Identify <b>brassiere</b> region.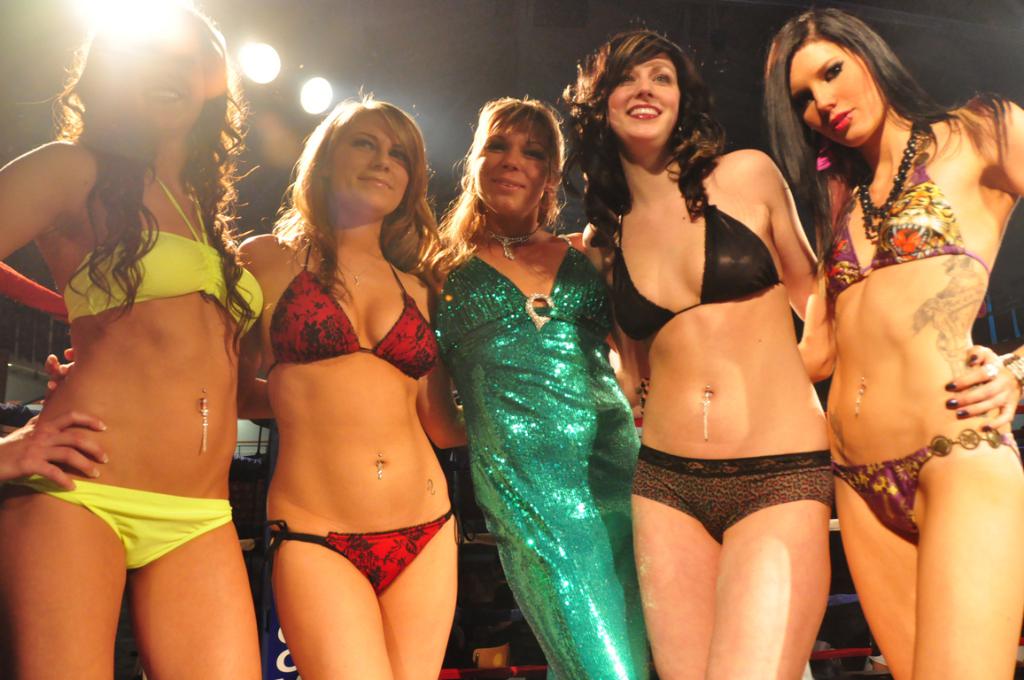
Region: left=59, top=166, right=267, bottom=345.
